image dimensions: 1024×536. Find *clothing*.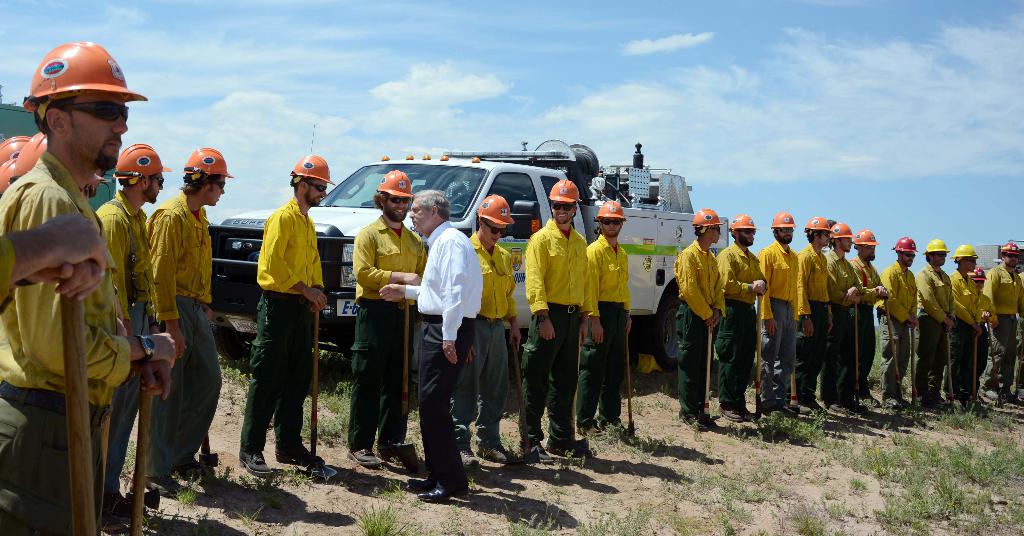
95/190/159/521.
